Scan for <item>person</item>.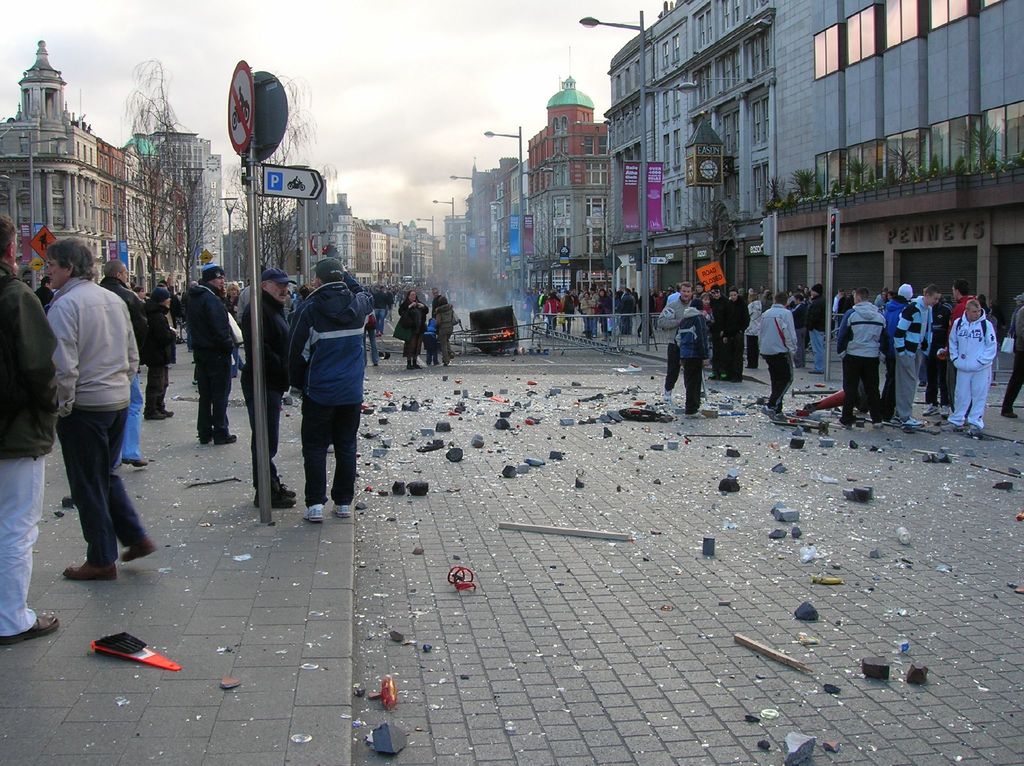
Scan result: 278 259 378 528.
